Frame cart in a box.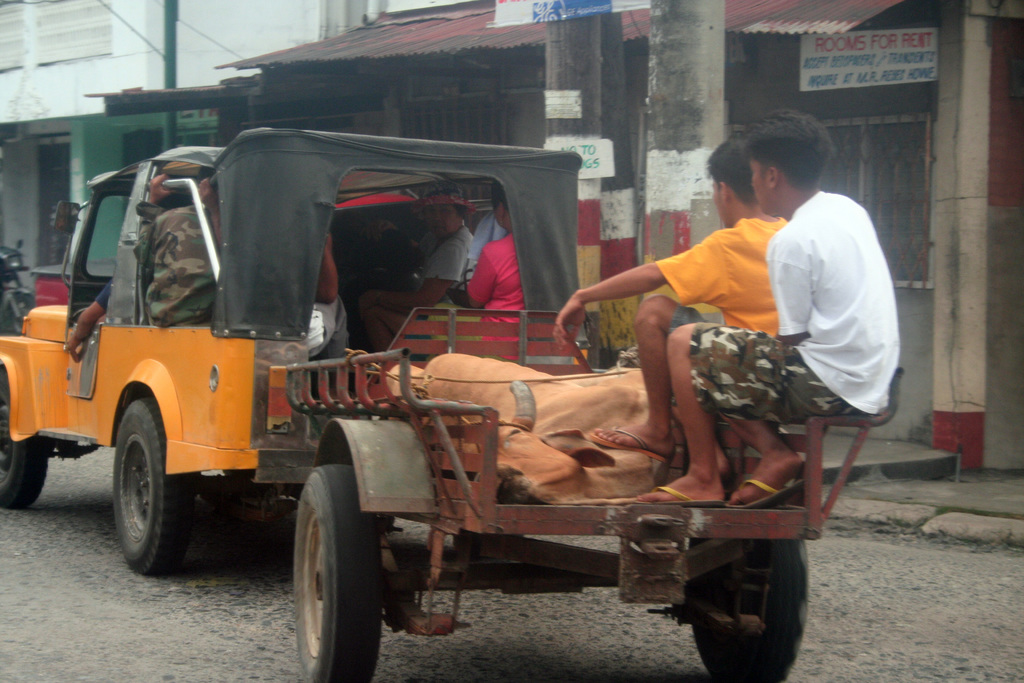
rect(286, 306, 902, 682).
